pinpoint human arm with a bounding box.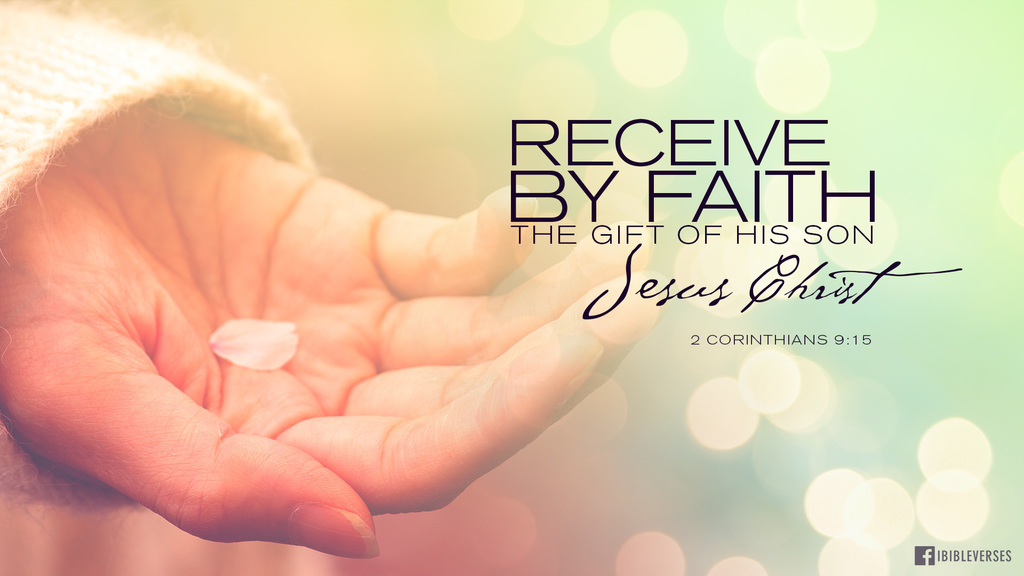
select_region(0, 88, 913, 552).
